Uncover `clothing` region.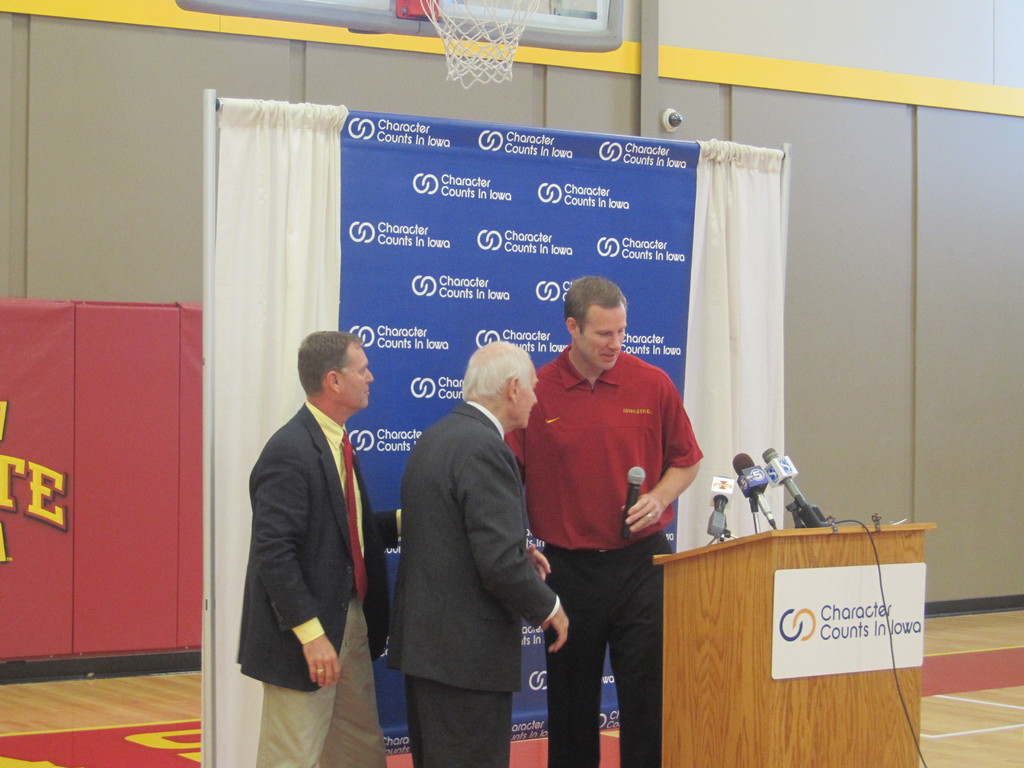
Uncovered: <region>387, 399, 561, 767</region>.
